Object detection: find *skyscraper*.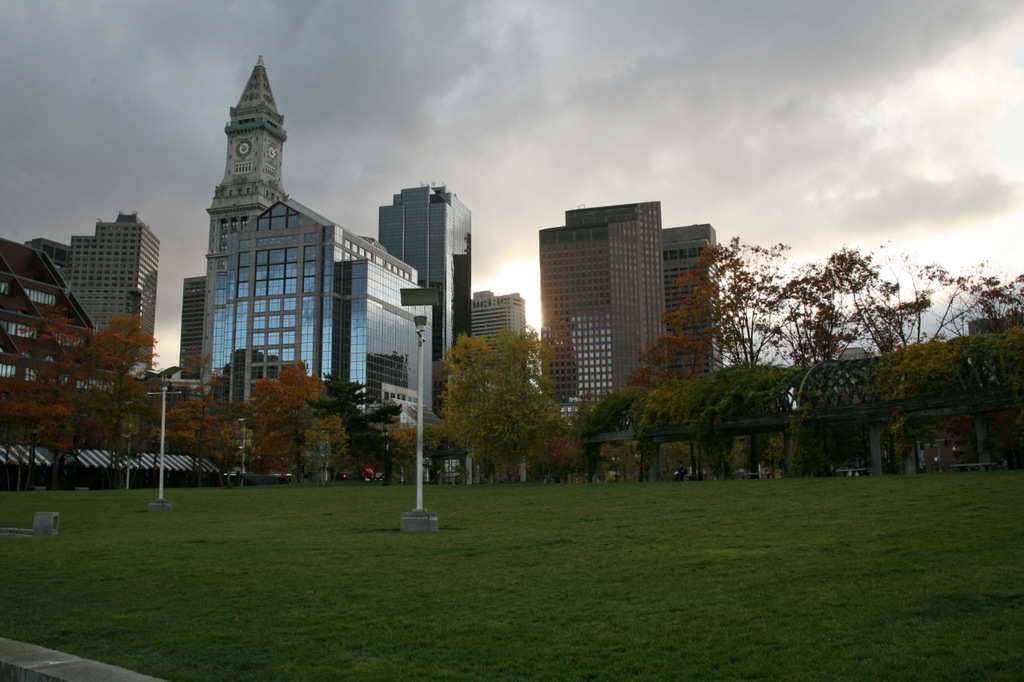
bbox(29, 205, 162, 378).
